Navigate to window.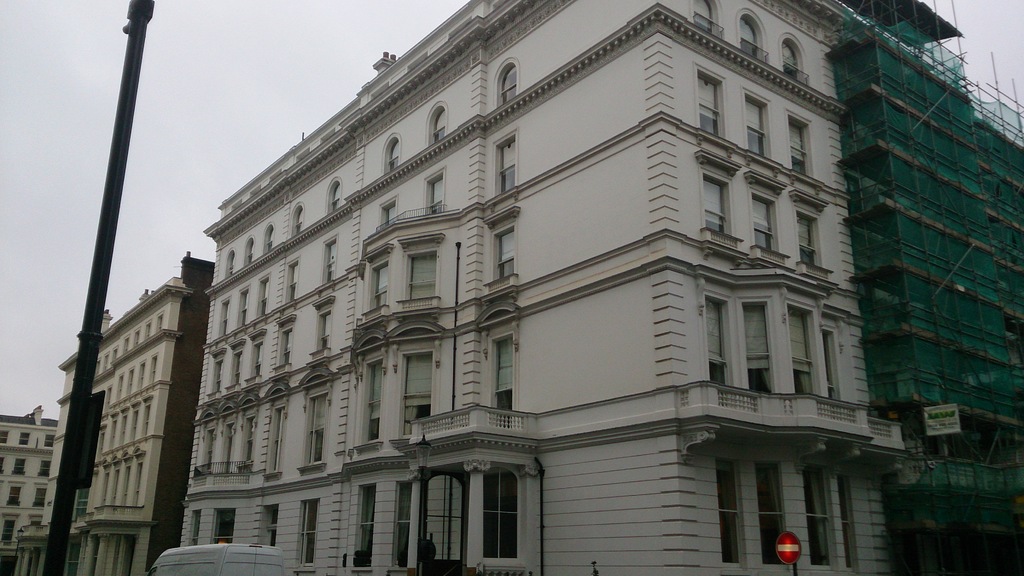
Navigation target: [735, 16, 759, 61].
